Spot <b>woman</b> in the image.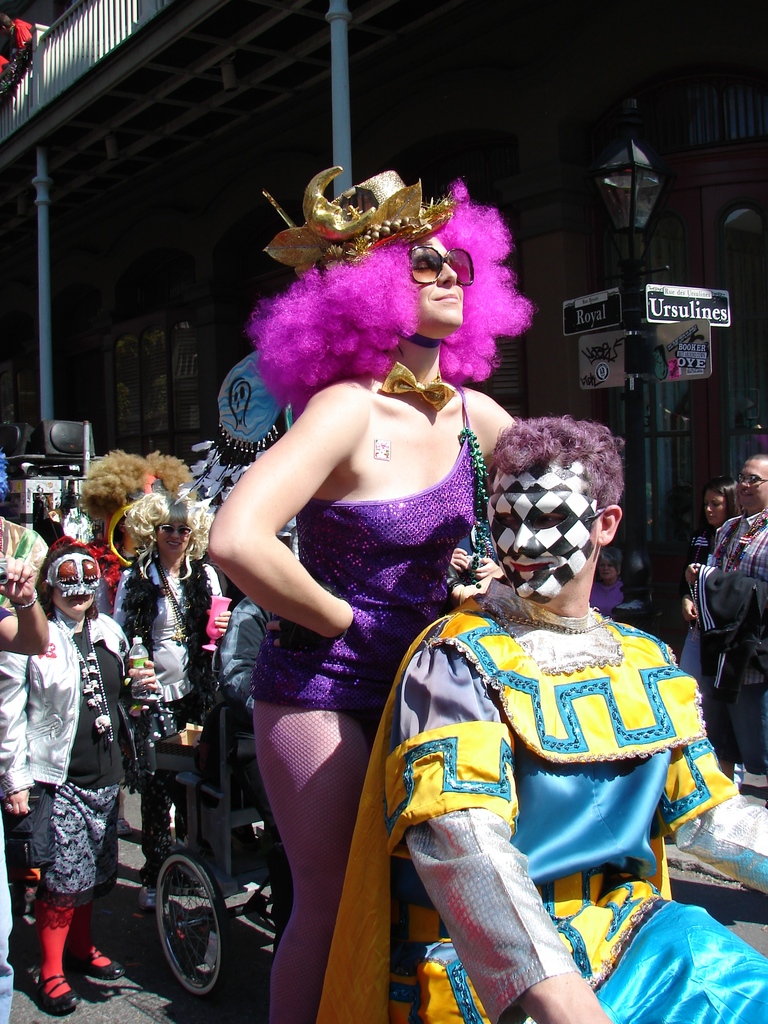
<b>woman</b> found at 585:536:646:625.
